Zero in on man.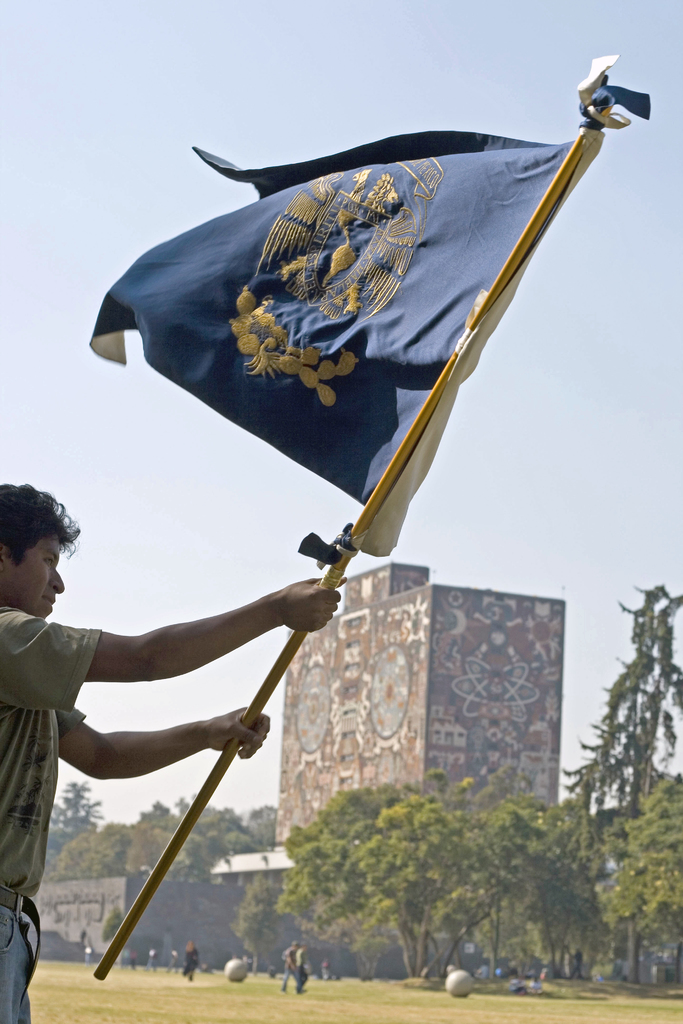
Zeroed in: (0,478,349,1023).
